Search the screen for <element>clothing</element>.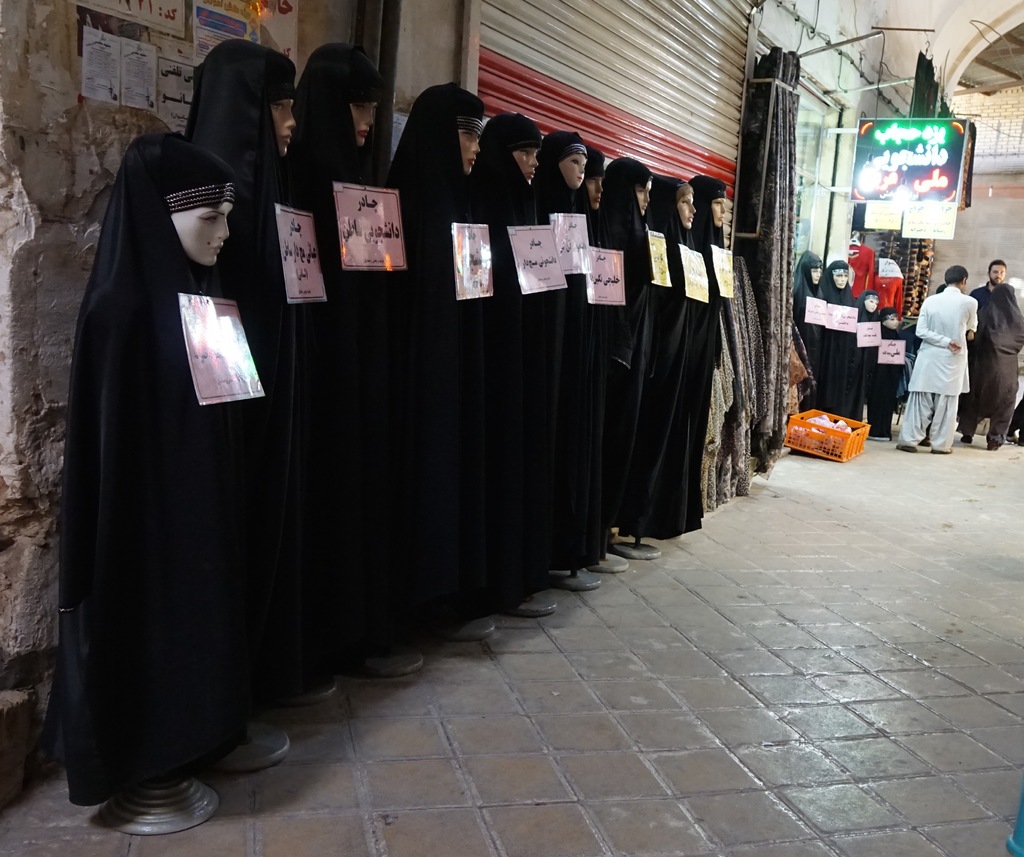
Found at (x1=955, y1=282, x2=1023, y2=440).
